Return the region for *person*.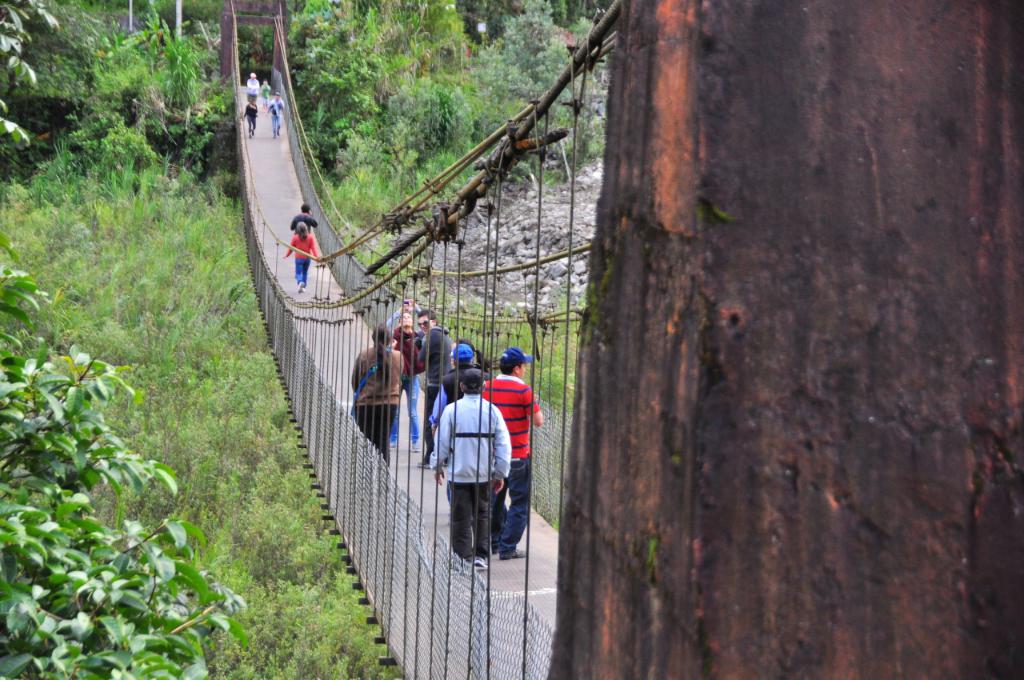
rect(279, 221, 322, 292).
